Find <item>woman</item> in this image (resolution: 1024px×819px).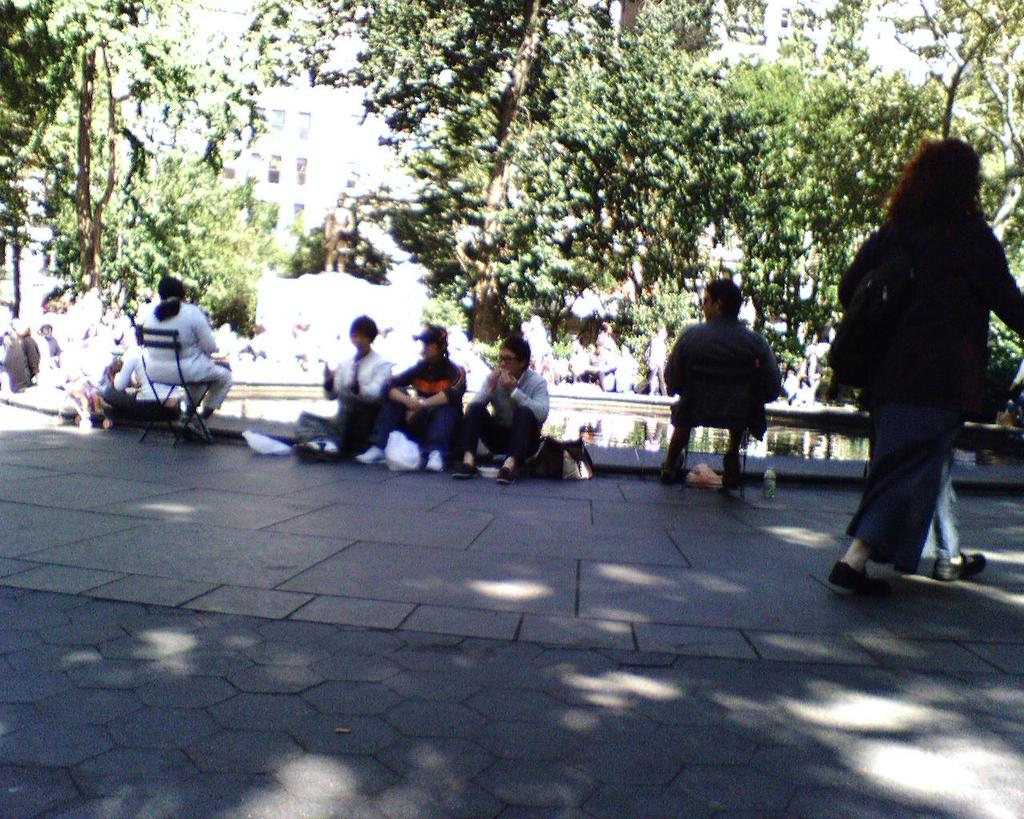
{"left": 349, "top": 322, "right": 469, "bottom": 475}.
